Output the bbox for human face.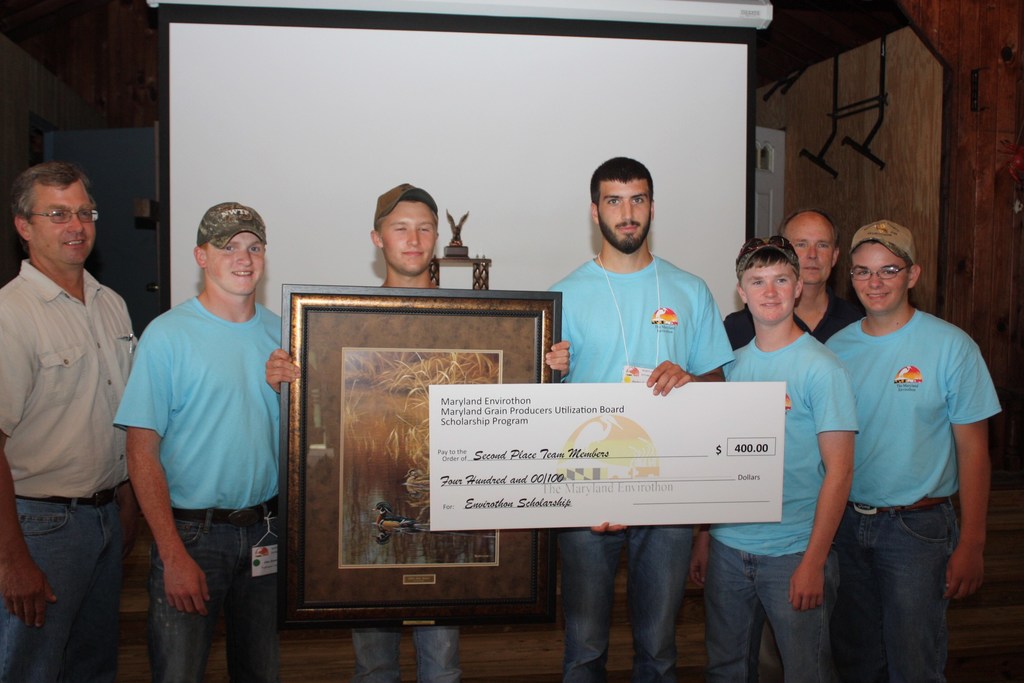
bbox=[596, 180, 651, 251].
